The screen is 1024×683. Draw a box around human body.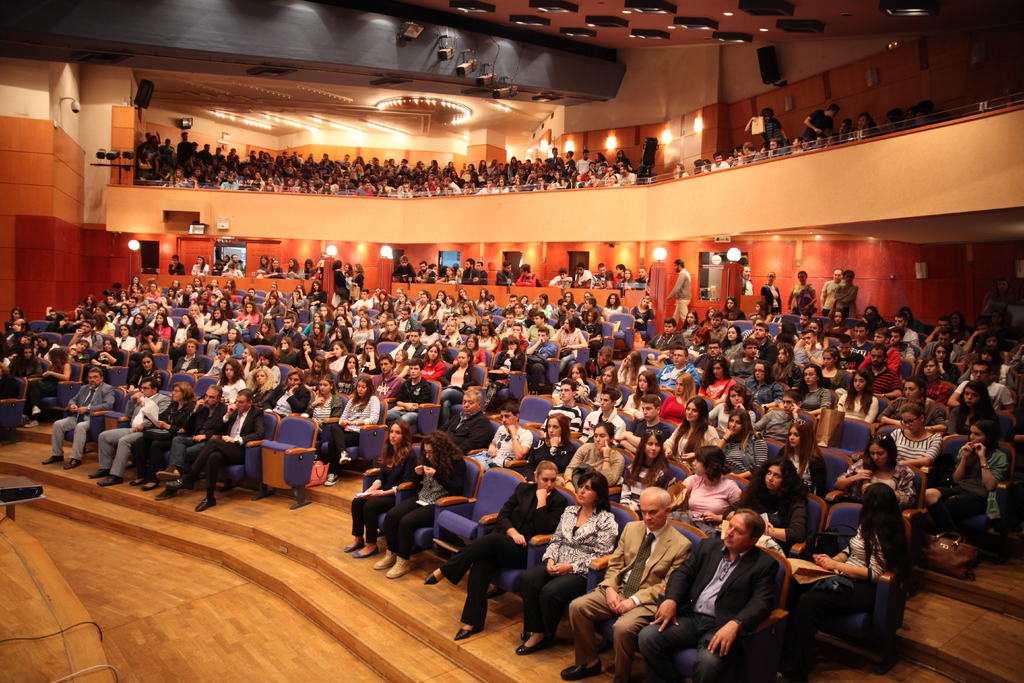
rect(138, 383, 194, 486).
